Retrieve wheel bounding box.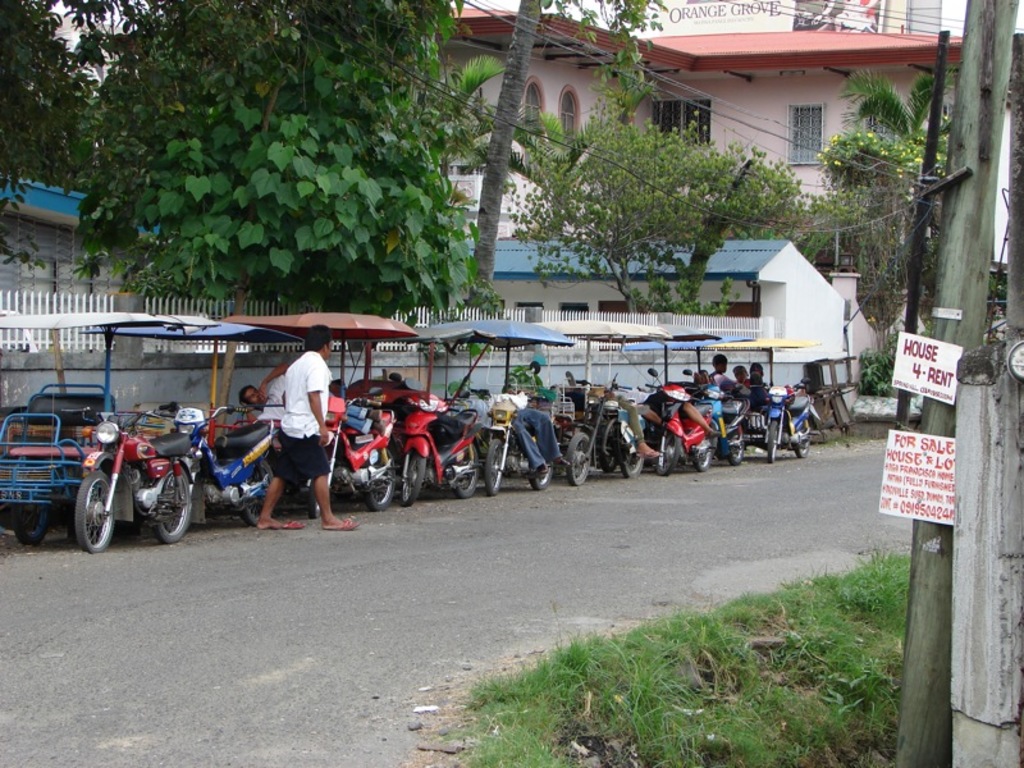
Bounding box: box(653, 452, 668, 470).
